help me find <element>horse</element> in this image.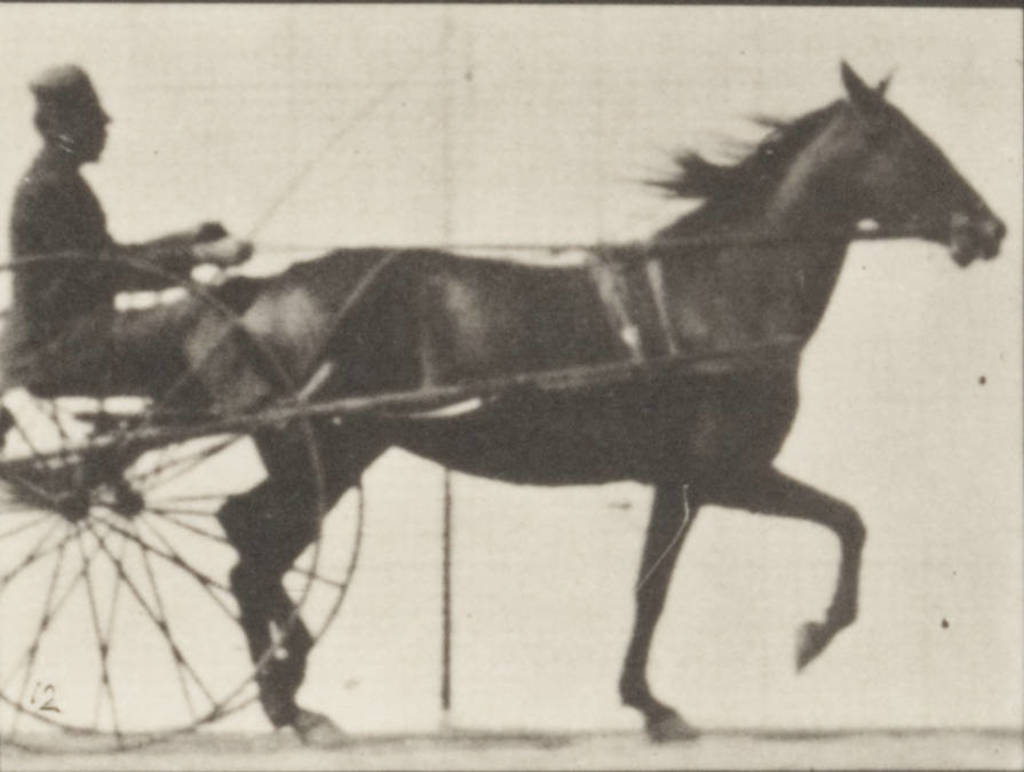
Found it: rect(0, 54, 1008, 746).
